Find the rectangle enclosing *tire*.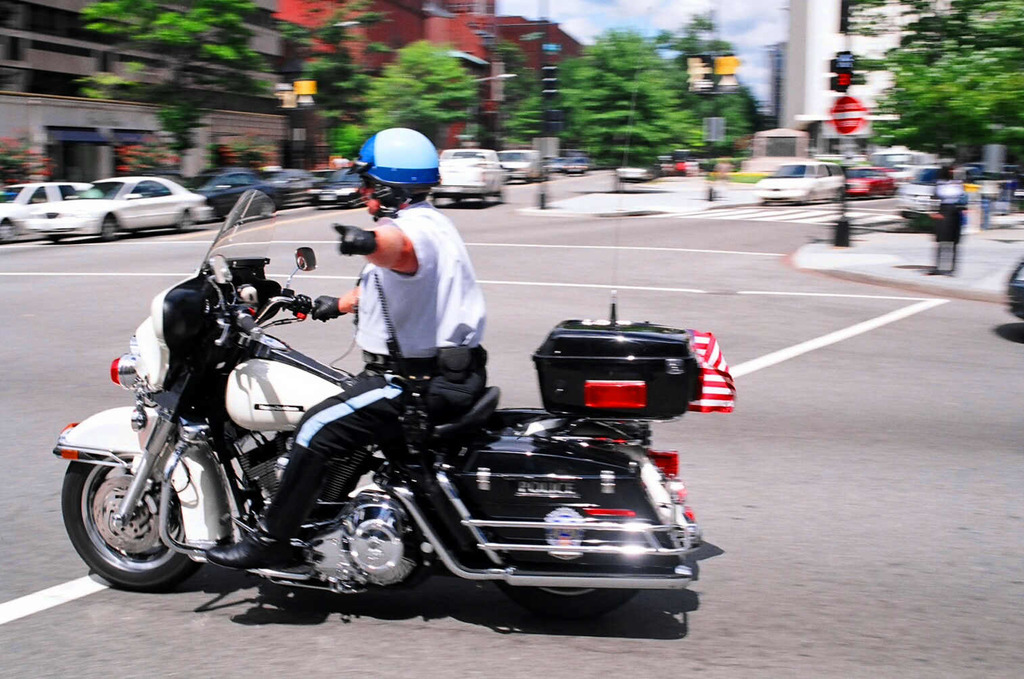
(left=507, top=463, right=638, bottom=624).
